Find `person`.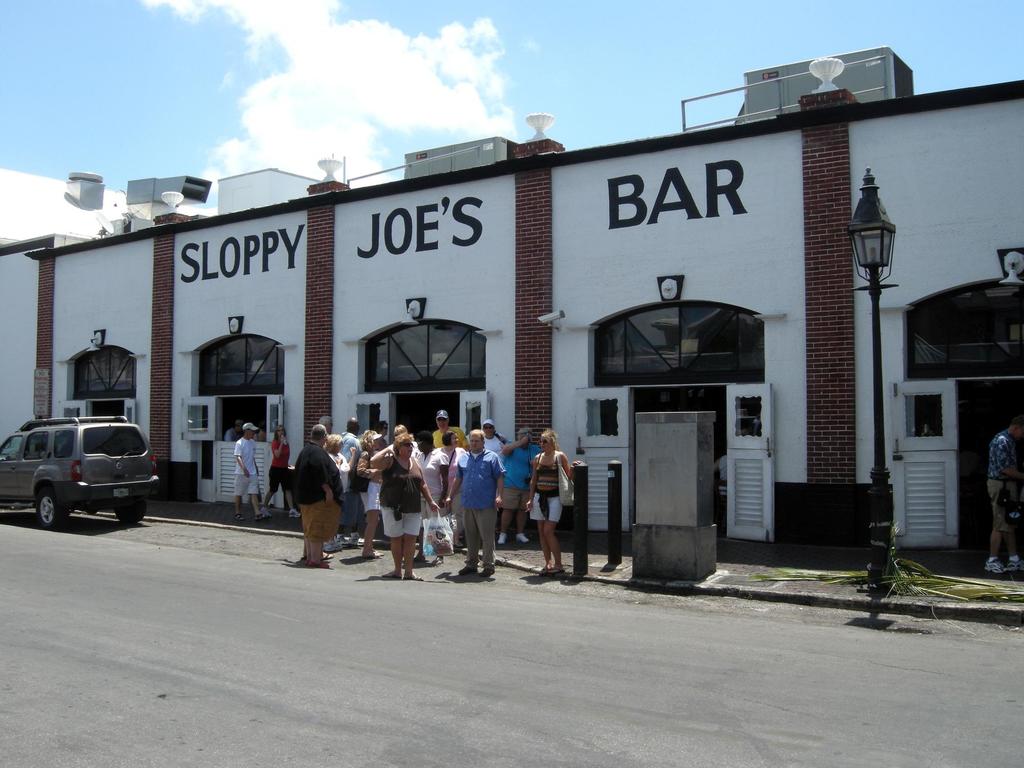
[x1=524, y1=427, x2=579, y2=577].
